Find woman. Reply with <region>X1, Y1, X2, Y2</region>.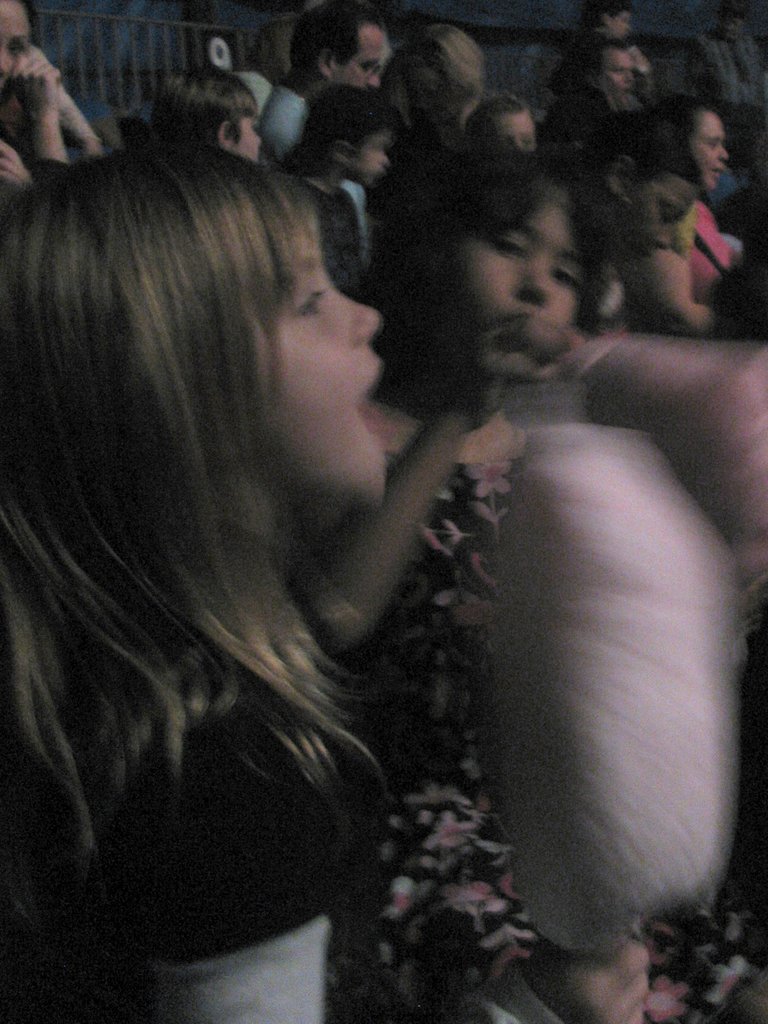
<region>0, 0, 93, 211</region>.
